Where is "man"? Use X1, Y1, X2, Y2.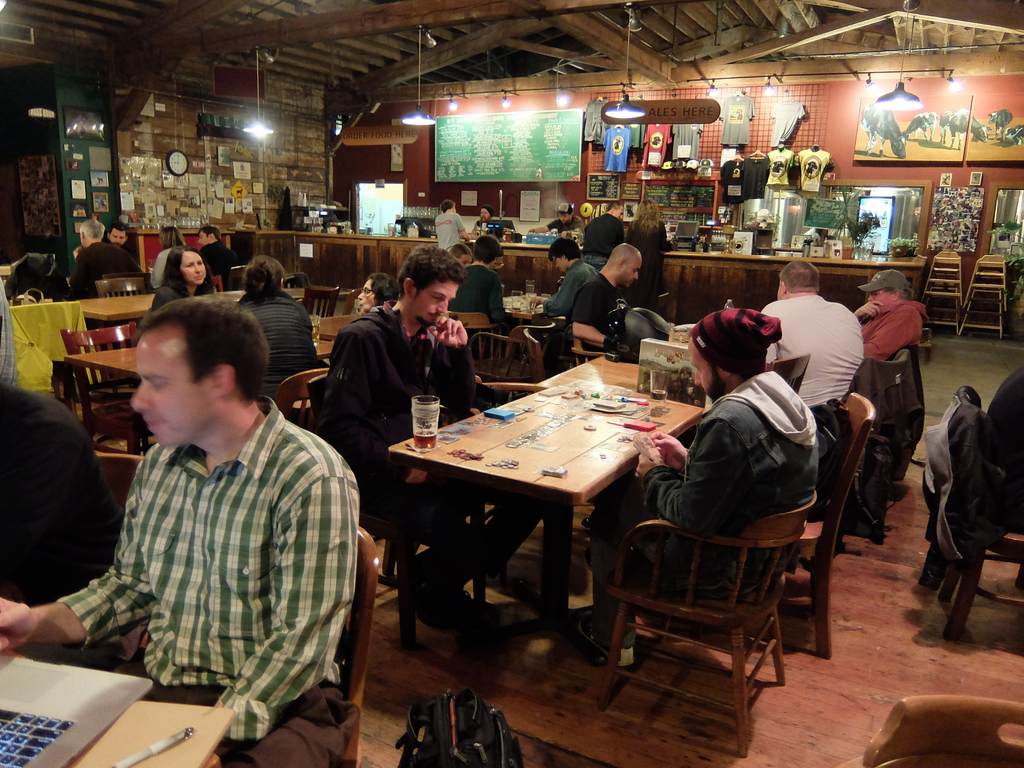
583, 200, 629, 269.
